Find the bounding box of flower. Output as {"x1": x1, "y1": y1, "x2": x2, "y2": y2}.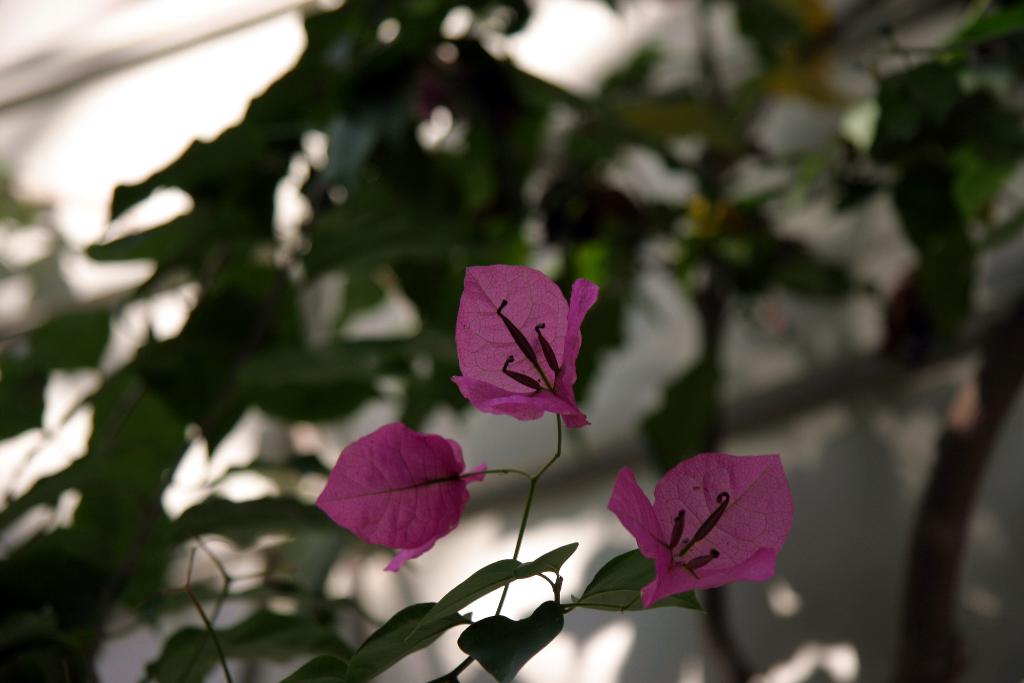
{"x1": 450, "y1": 265, "x2": 601, "y2": 429}.
